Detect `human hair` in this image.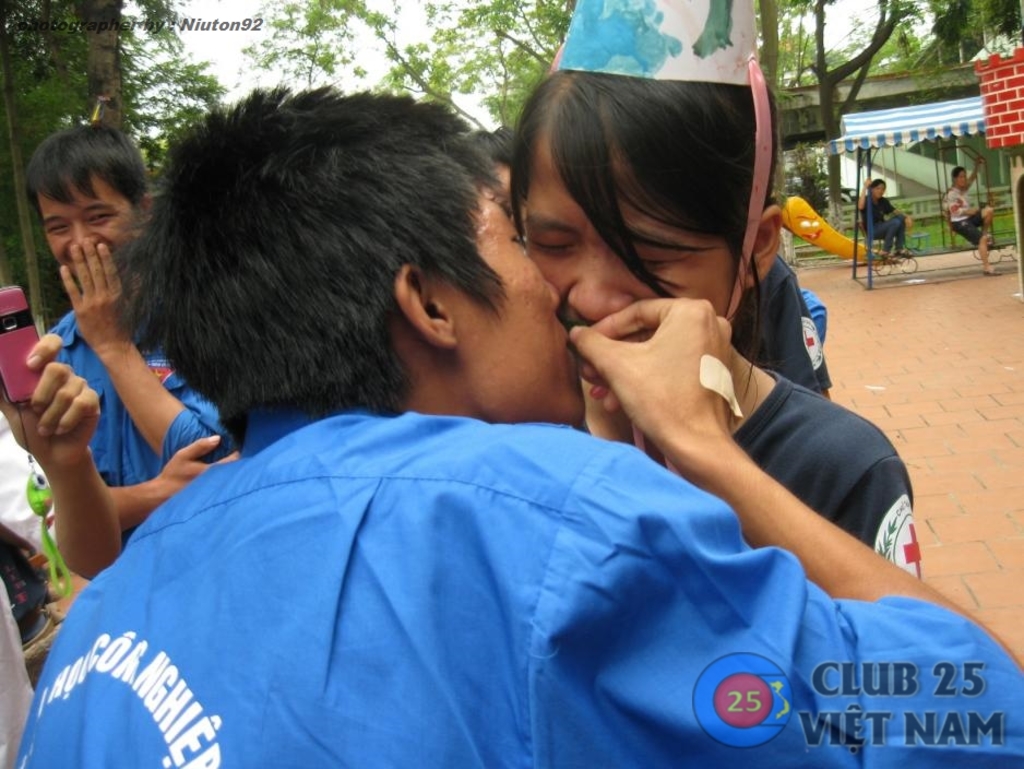
Detection: (left=413, top=81, right=783, bottom=388).
